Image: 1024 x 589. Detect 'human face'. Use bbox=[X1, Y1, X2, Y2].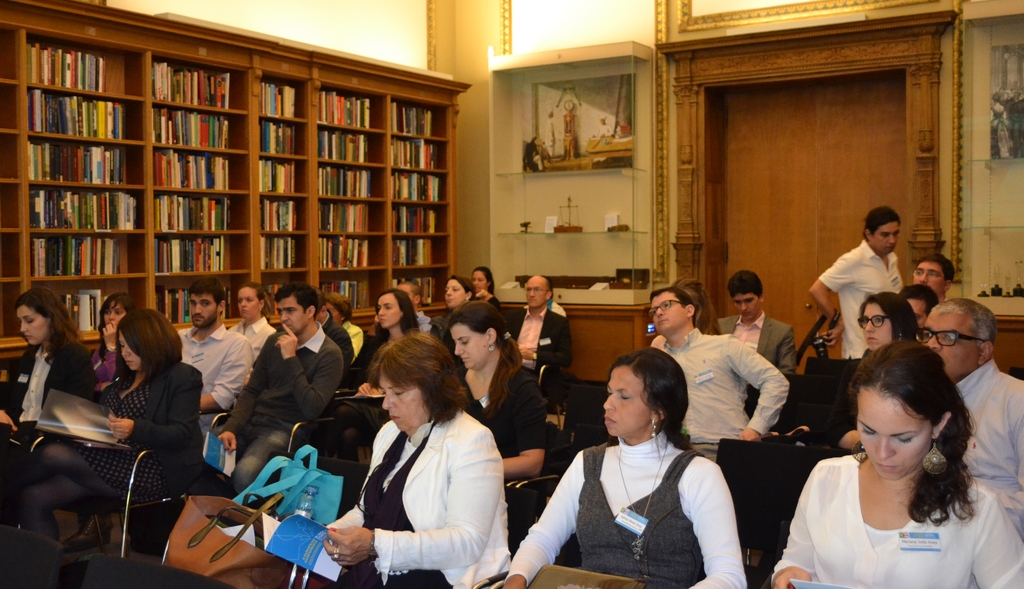
bbox=[472, 270, 488, 290].
